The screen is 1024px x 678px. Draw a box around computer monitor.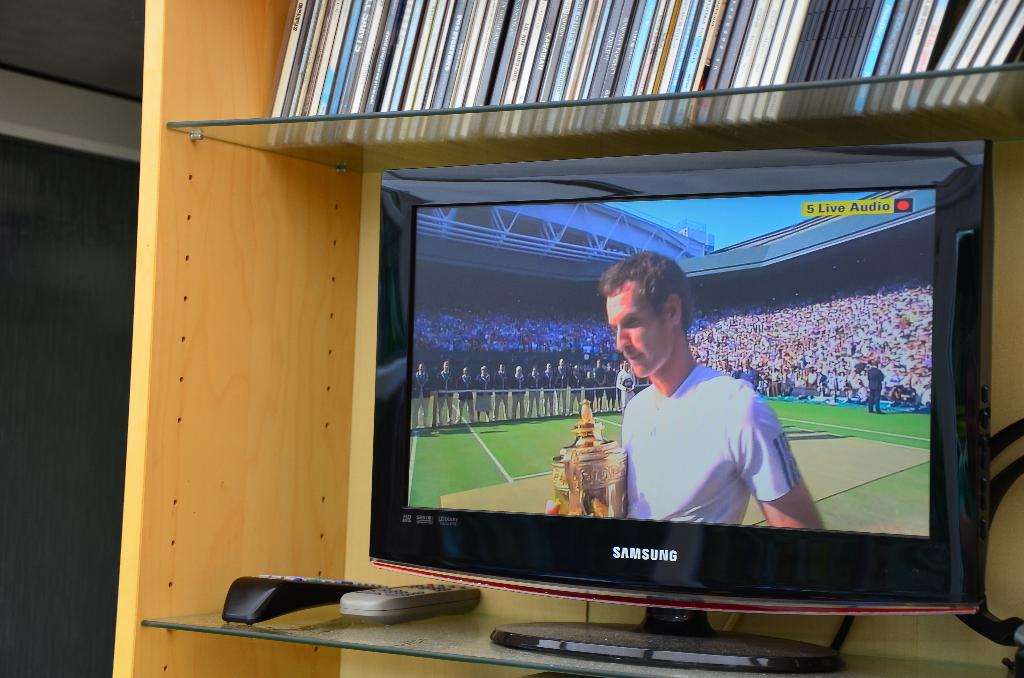
<bbox>320, 174, 1014, 613</bbox>.
